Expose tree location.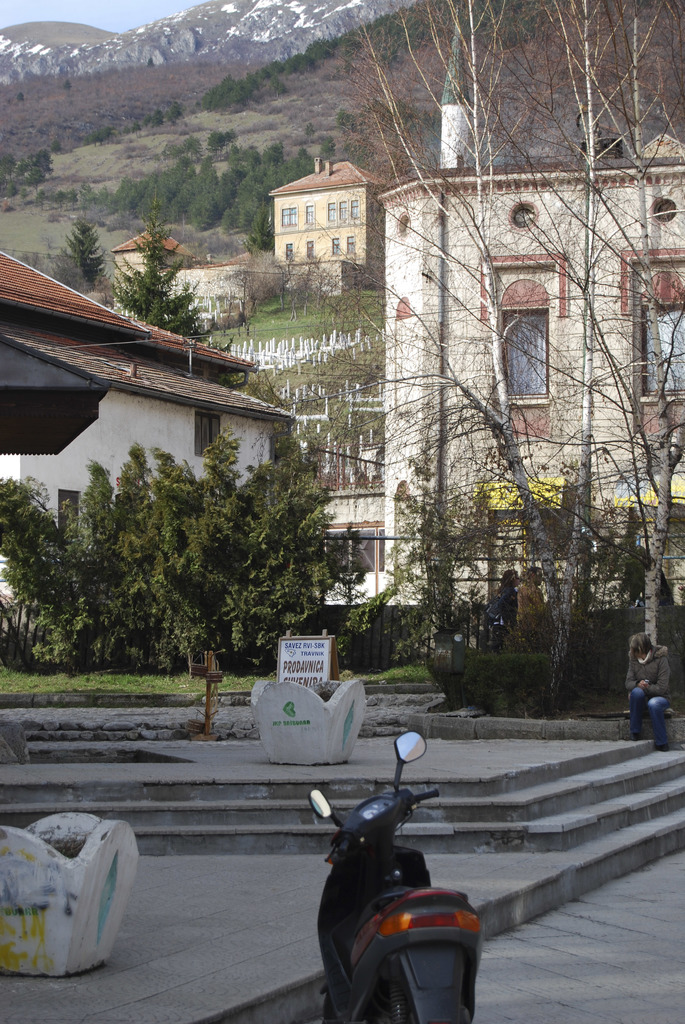
Exposed at BBox(148, 178, 171, 225).
